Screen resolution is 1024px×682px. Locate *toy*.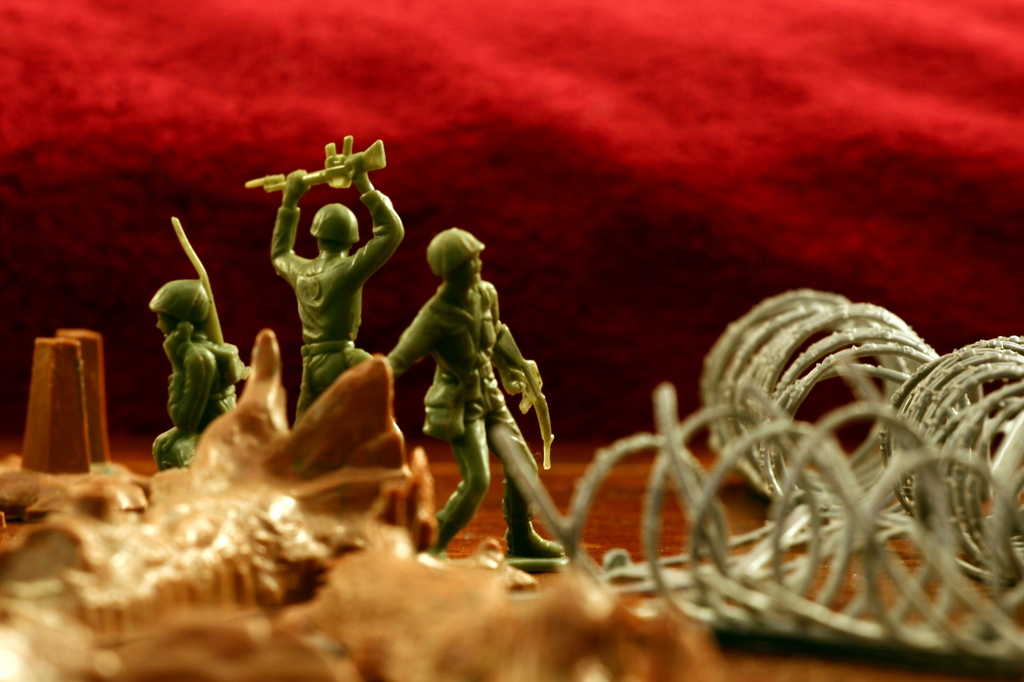
<bbox>380, 227, 591, 558</bbox>.
